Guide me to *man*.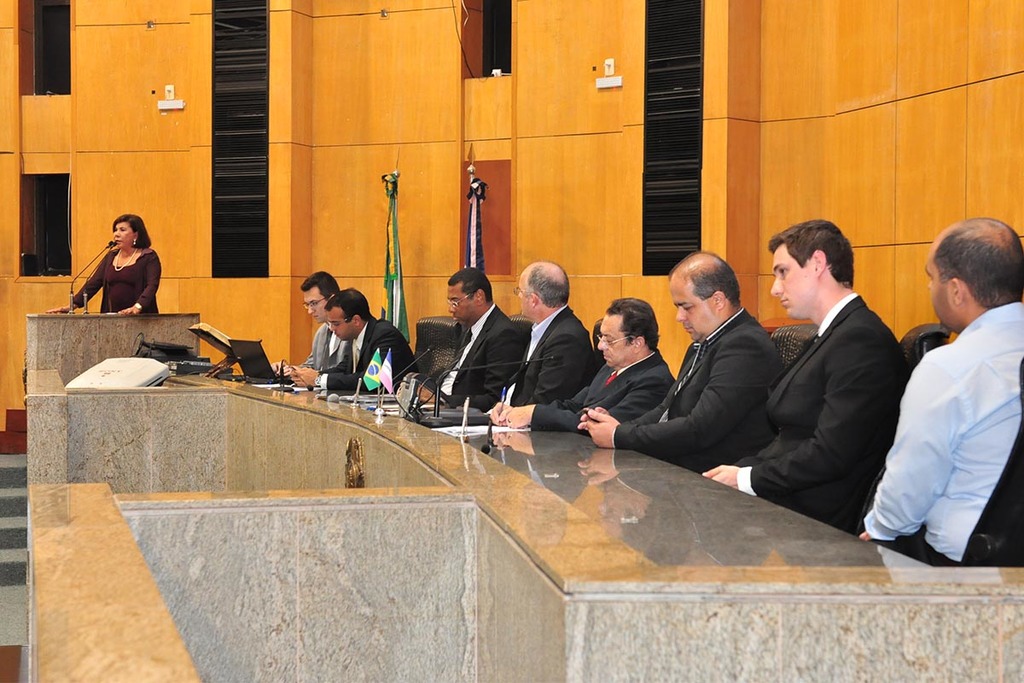
Guidance: <box>270,267,340,380</box>.
